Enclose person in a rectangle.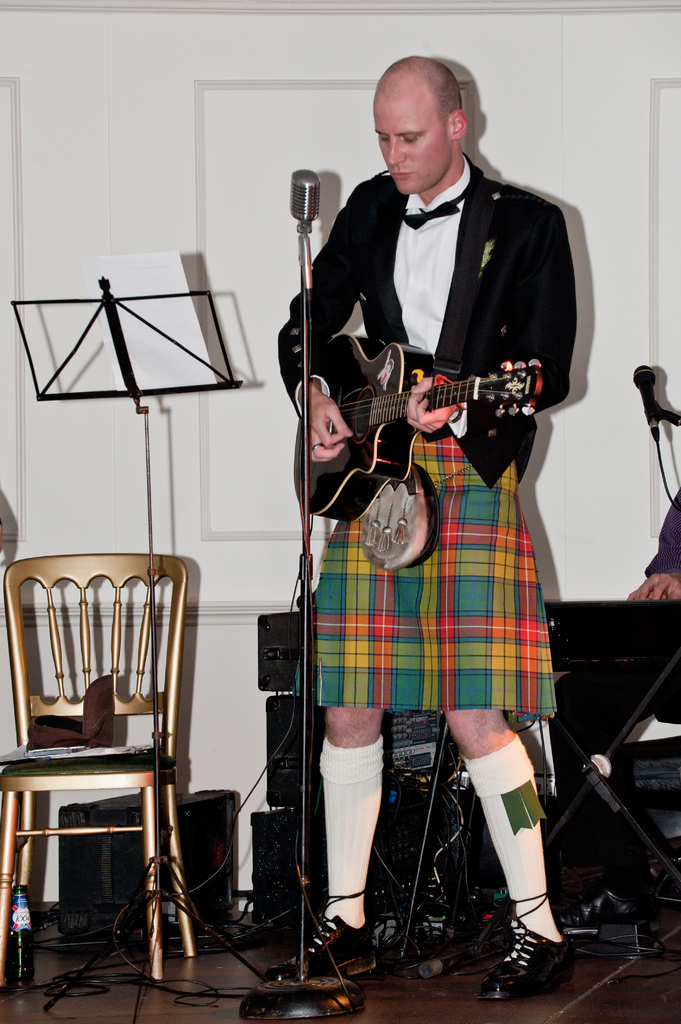
l=280, t=50, r=577, b=998.
